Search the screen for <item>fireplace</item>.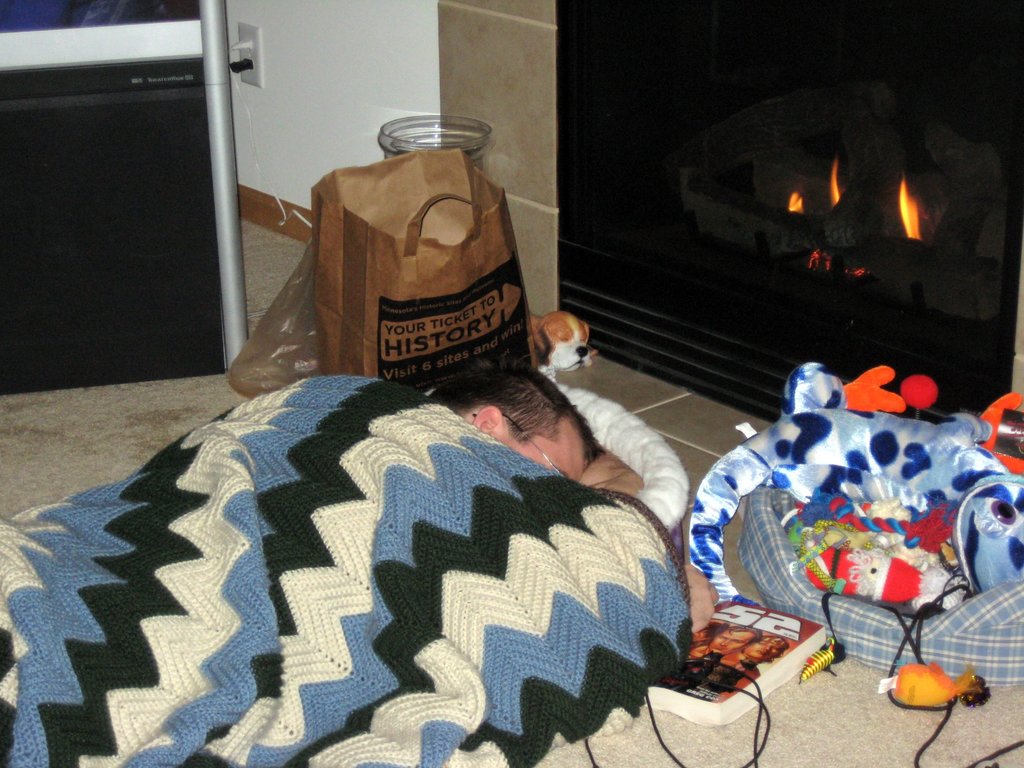
Found at pyautogui.locateOnScreen(556, 0, 1023, 424).
